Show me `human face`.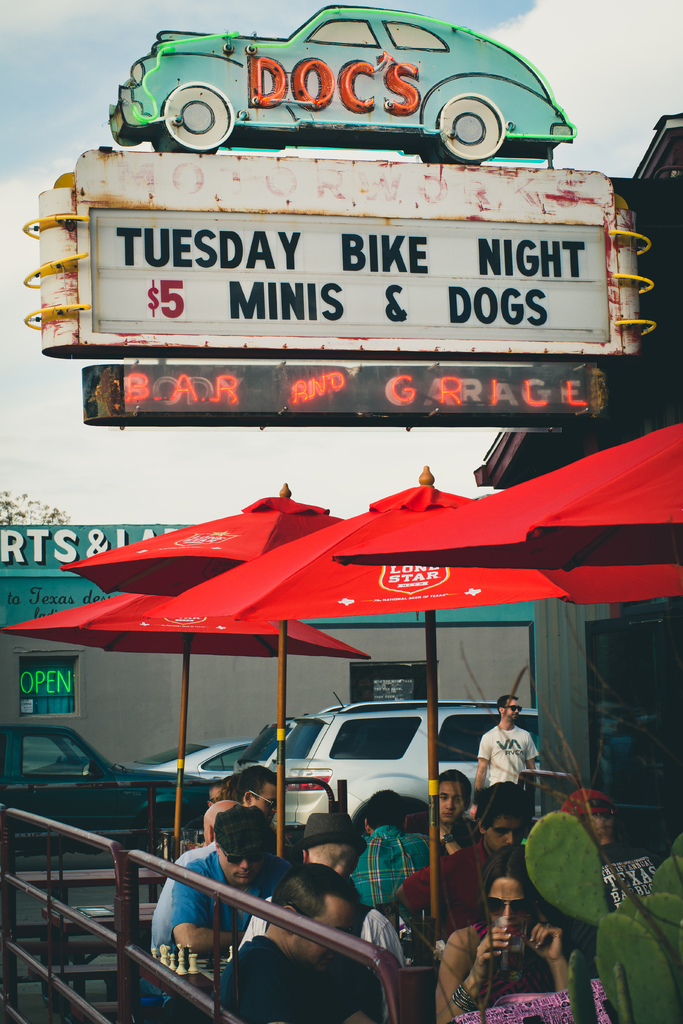
`human face` is here: 252:781:277:822.
